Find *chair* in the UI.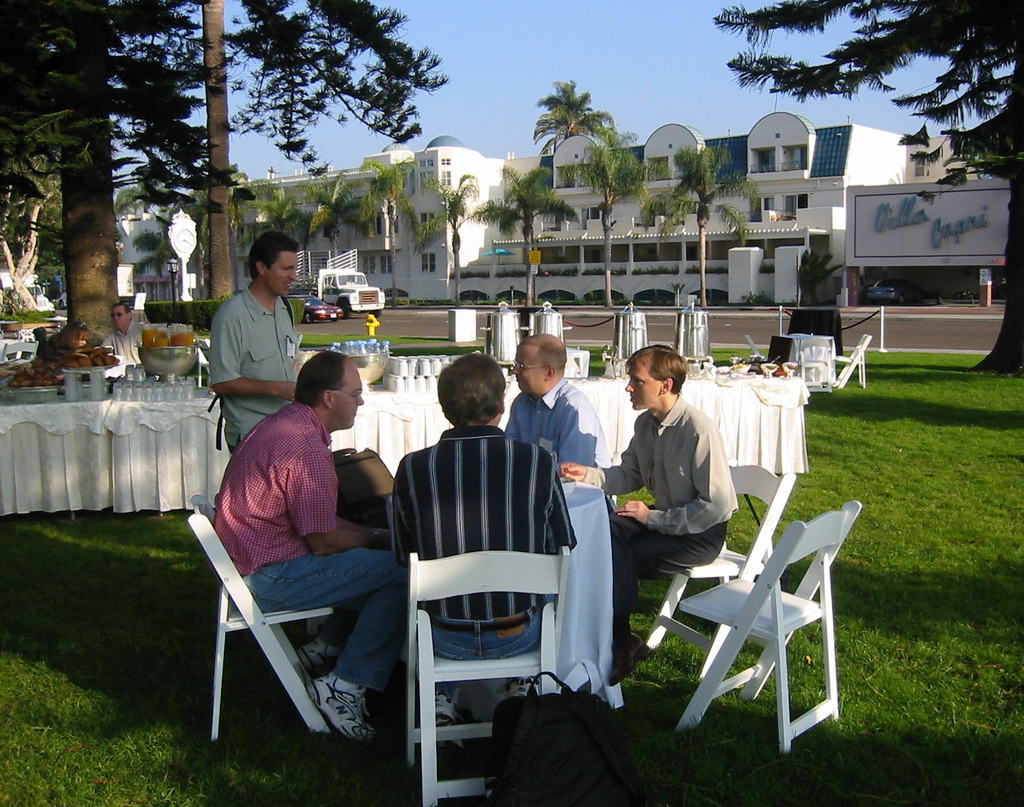
UI element at 637, 460, 798, 683.
